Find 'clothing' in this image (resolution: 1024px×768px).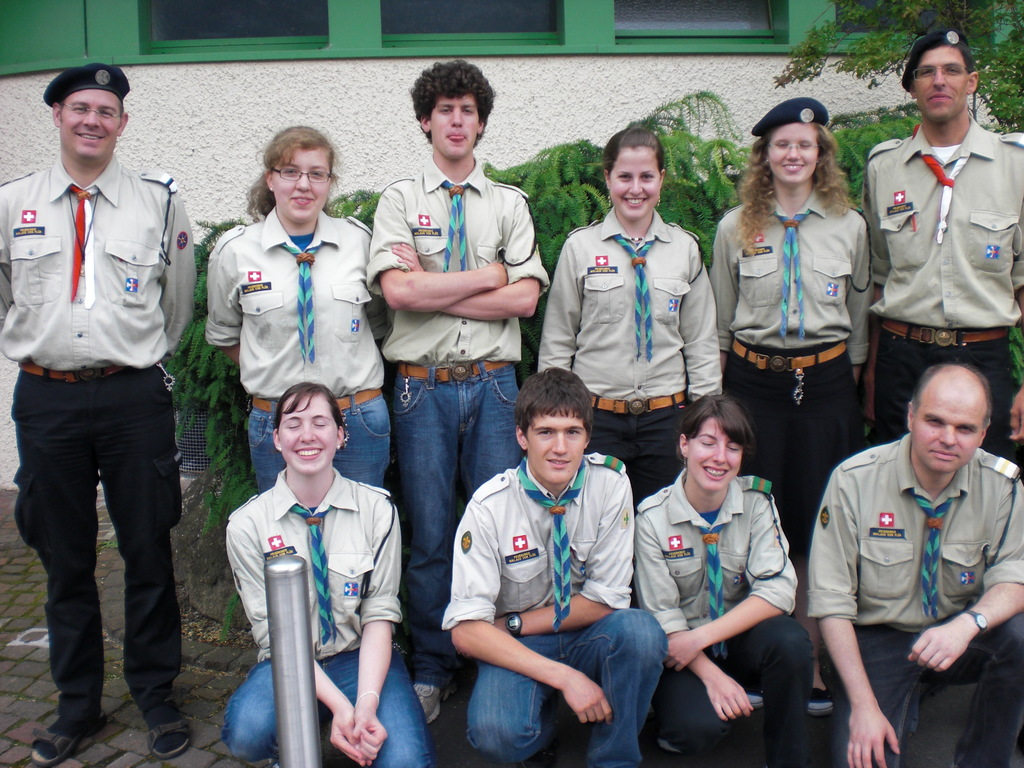
(842,105,1023,447).
